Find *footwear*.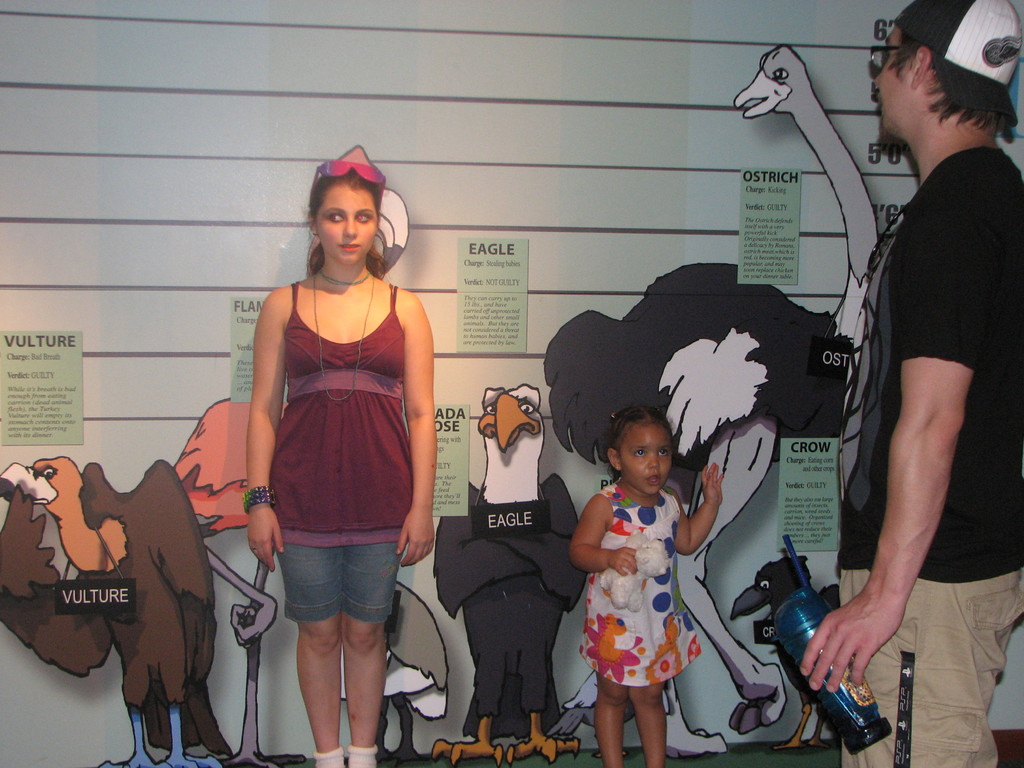
select_region(315, 748, 342, 767).
